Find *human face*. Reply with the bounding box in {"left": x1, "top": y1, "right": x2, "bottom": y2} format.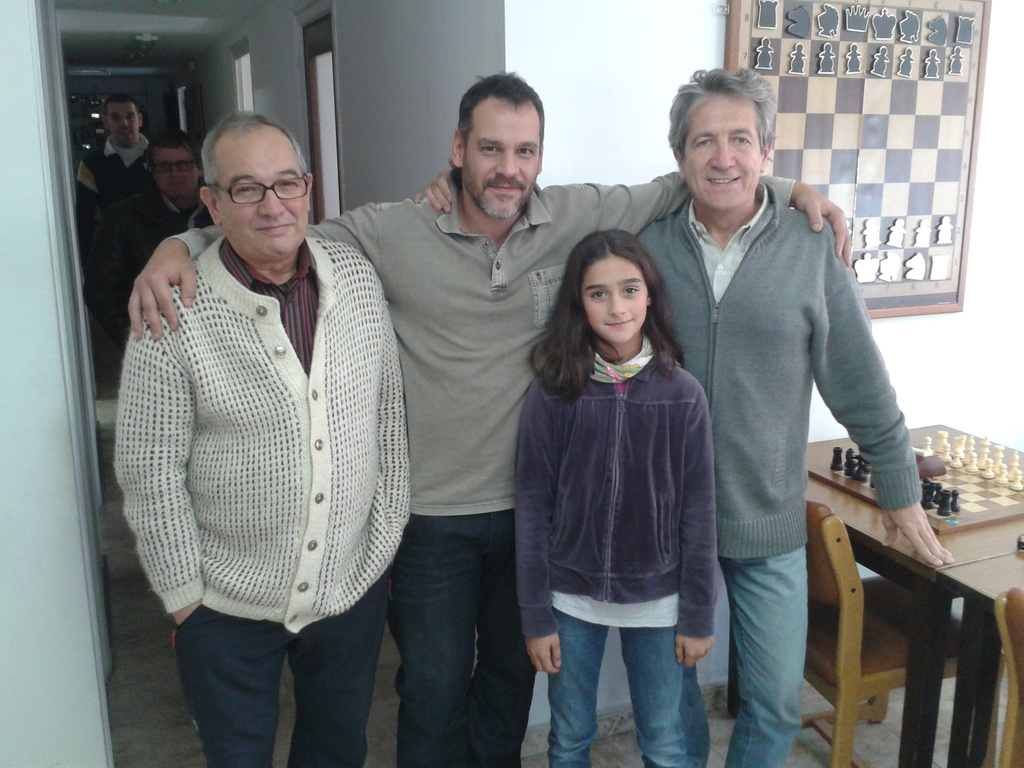
{"left": 222, "top": 135, "right": 305, "bottom": 252}.
